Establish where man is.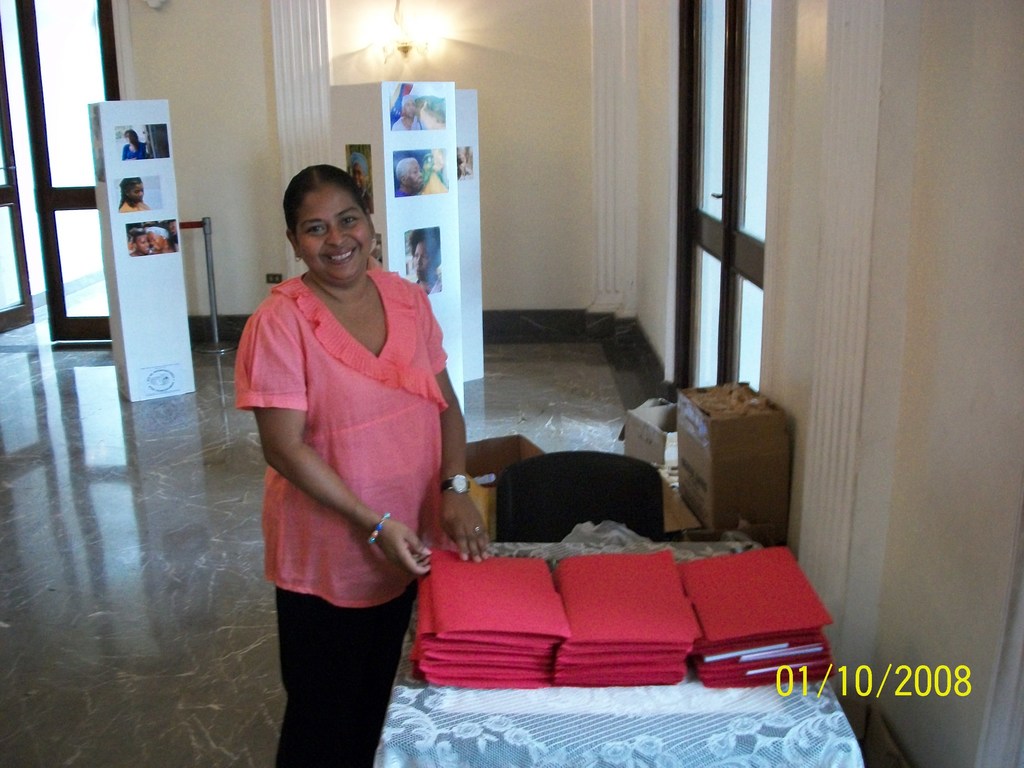
Established at box=[396, 155, 425, 196].
